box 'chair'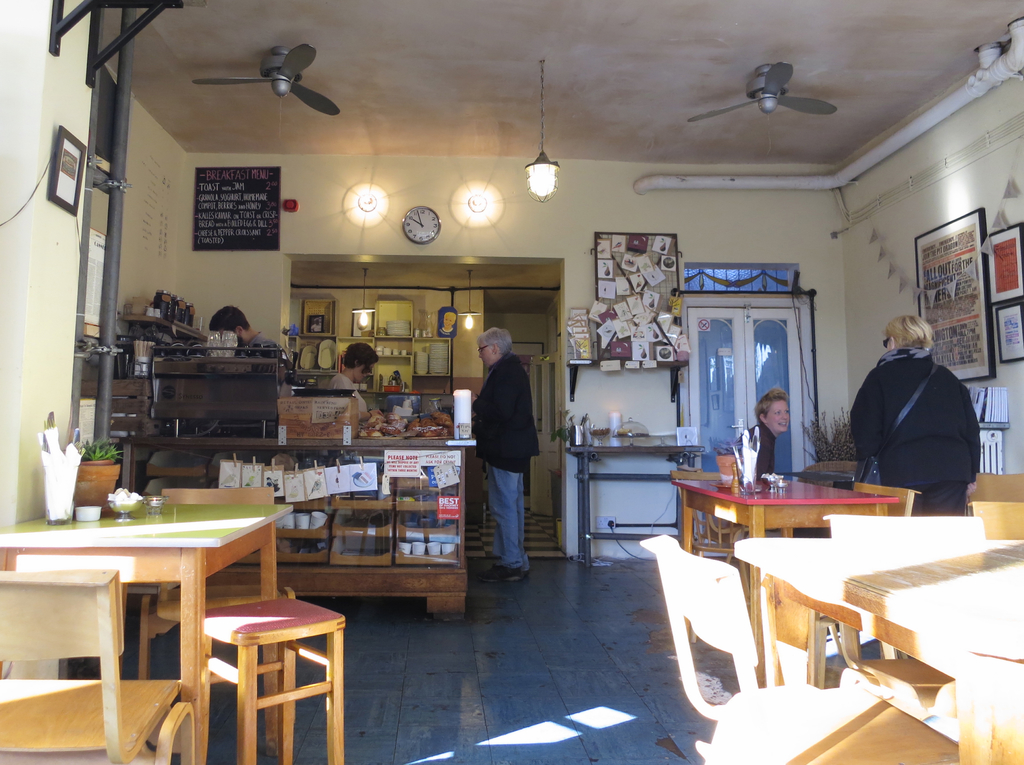
bbox(826, 514, 980, 725)
